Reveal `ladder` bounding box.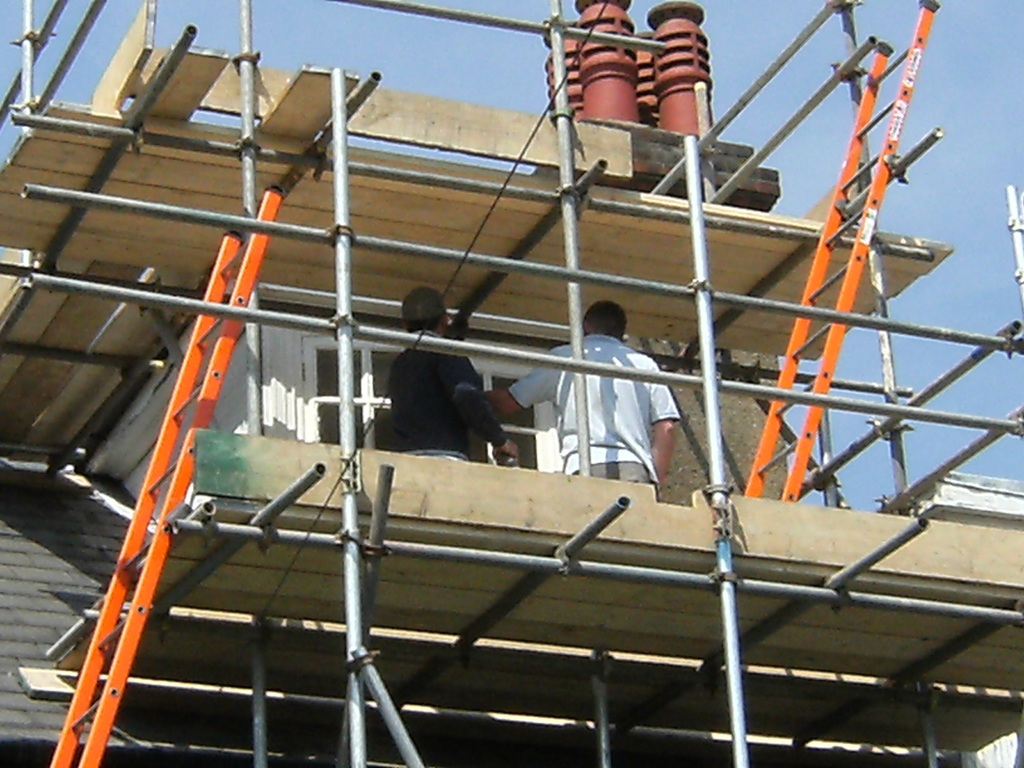
Revealed: (55,193,280,767).
